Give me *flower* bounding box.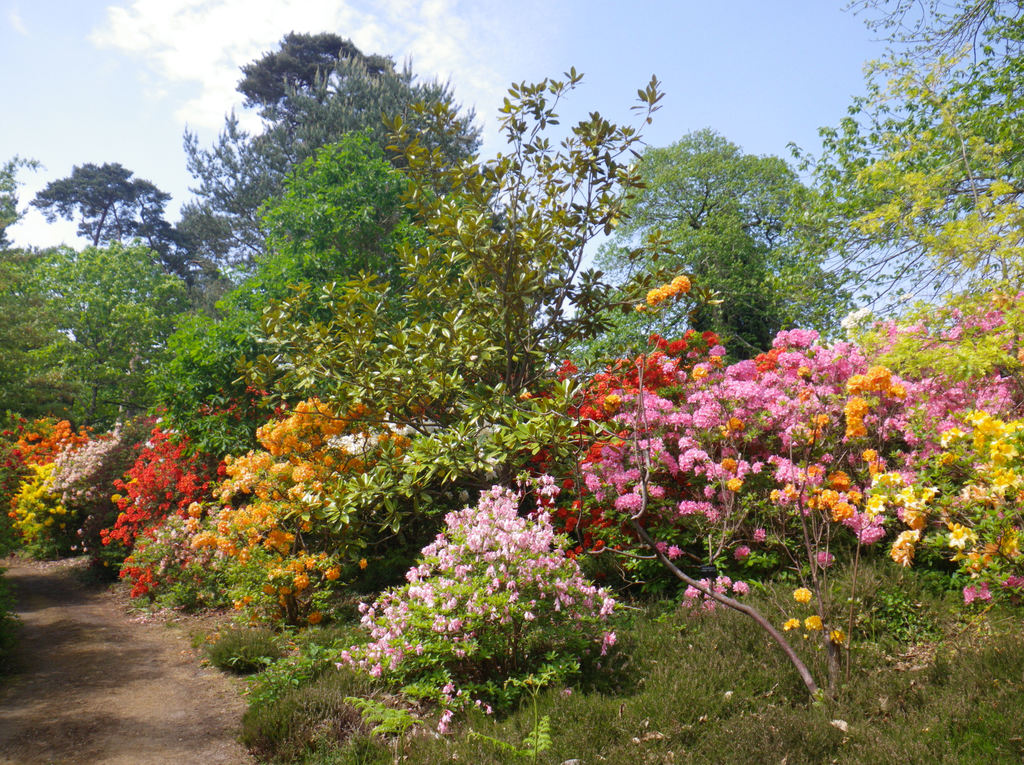
bbox=[671, 276, 687, 290].
